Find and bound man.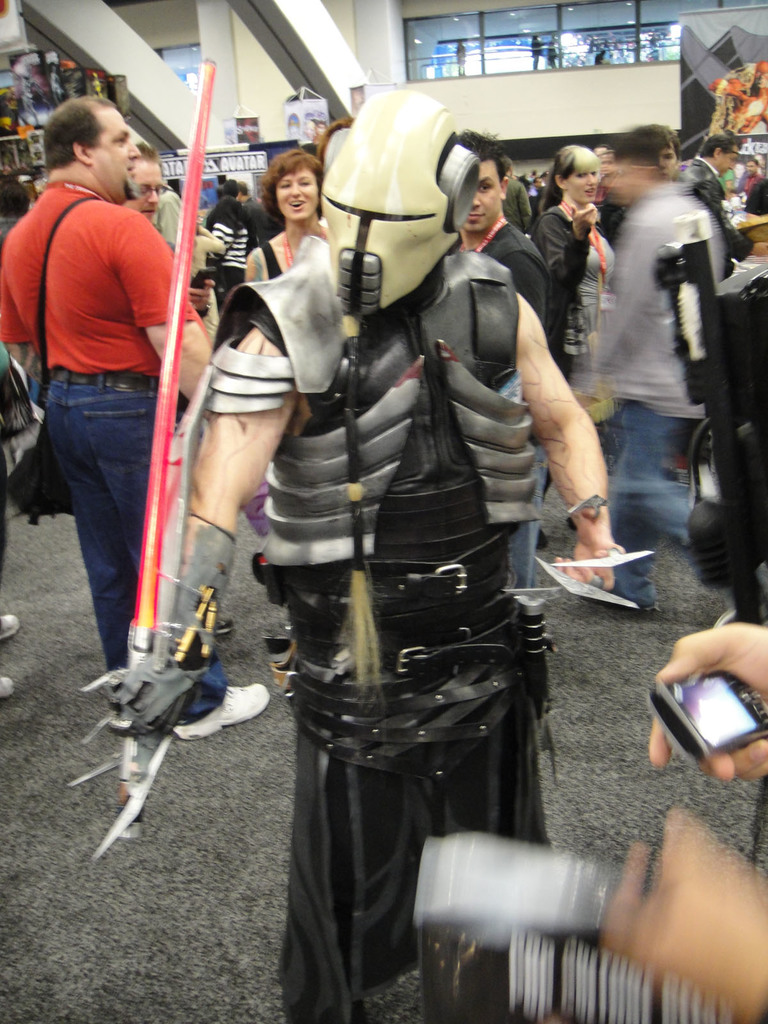
Bound: l=120, t=137, r=243, b=639.
